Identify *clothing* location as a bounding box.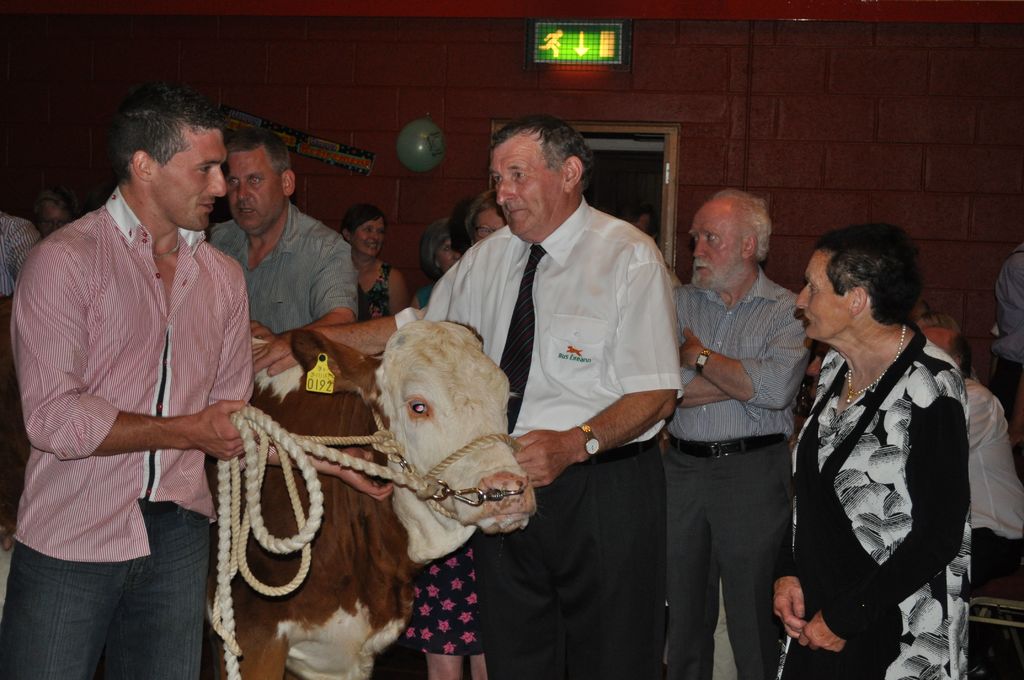
(775, 317, 971, 679).
